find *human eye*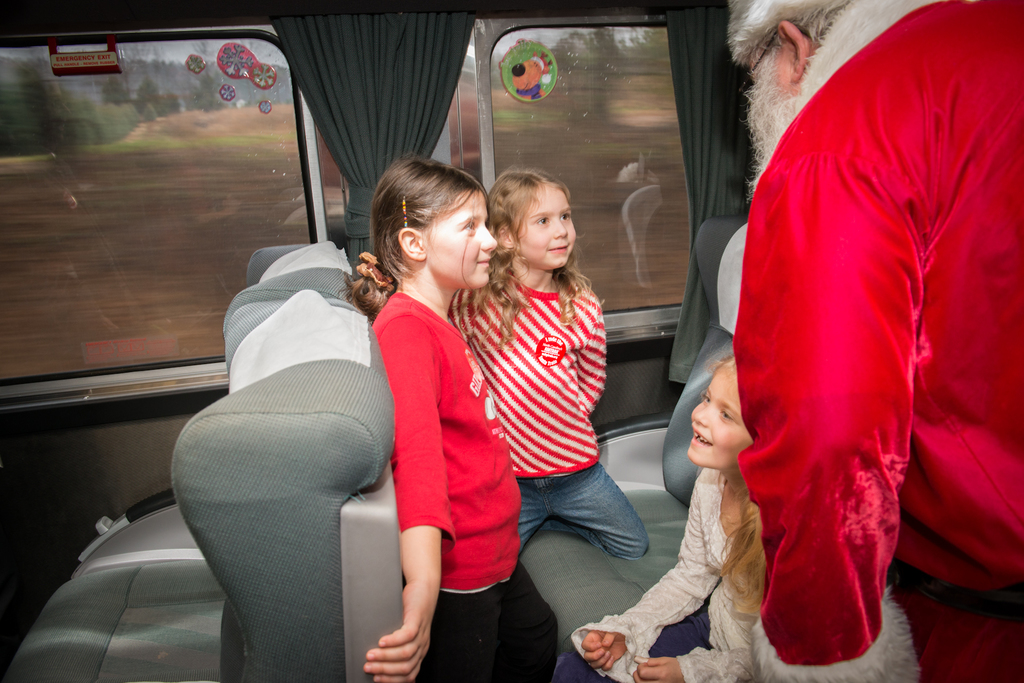
(702, 390, 708, 403)
